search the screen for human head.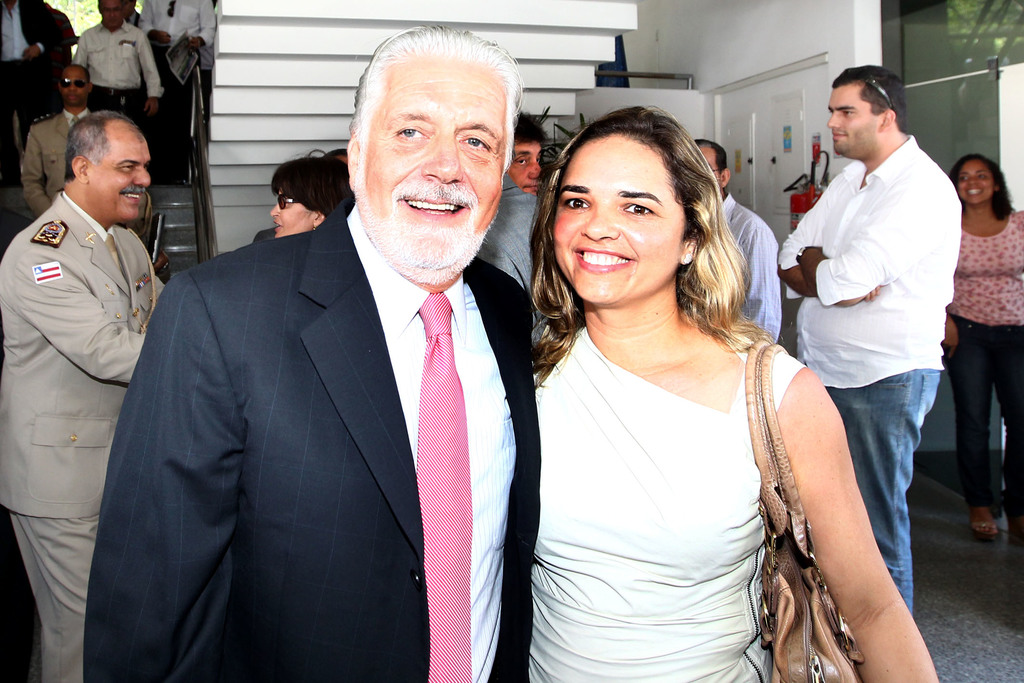
Found at BBox(64, 110, 153, 224).
